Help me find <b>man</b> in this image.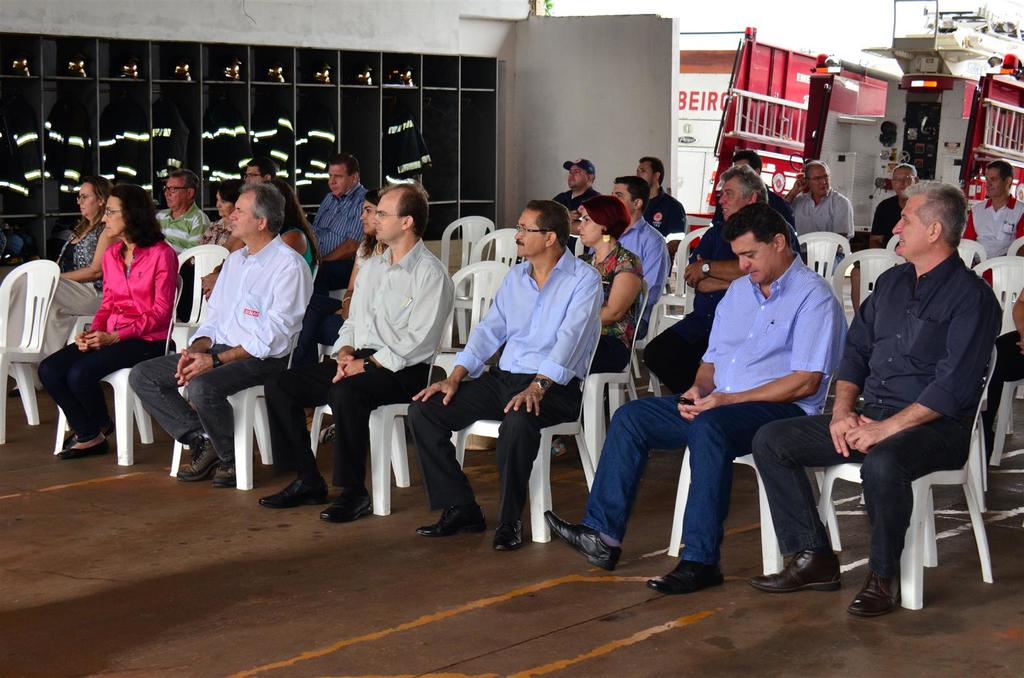
Found it: Rect(964, 158, 1023, 279).
